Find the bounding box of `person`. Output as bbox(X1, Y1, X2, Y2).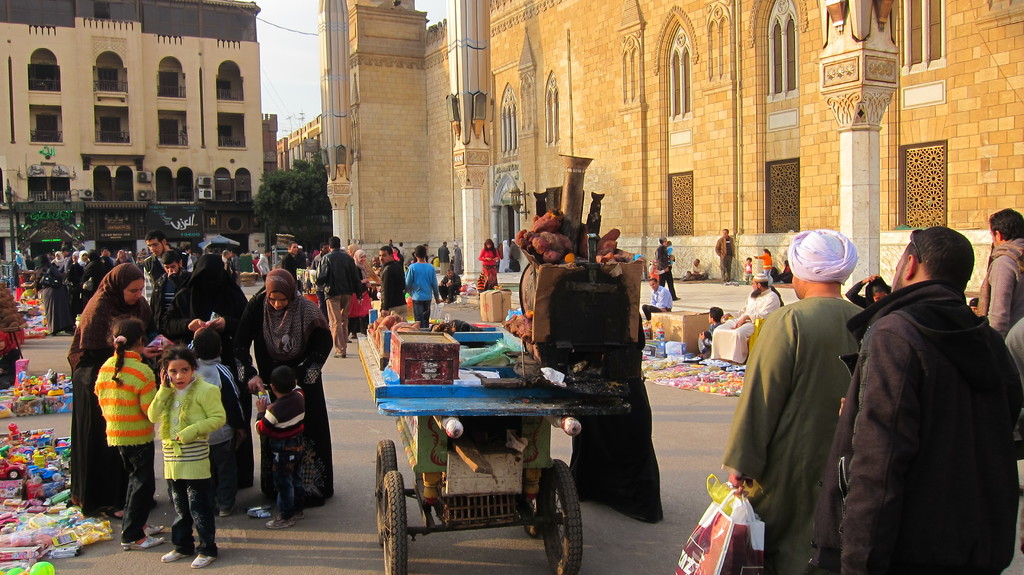
bbox(312, 236, 364, 357).
